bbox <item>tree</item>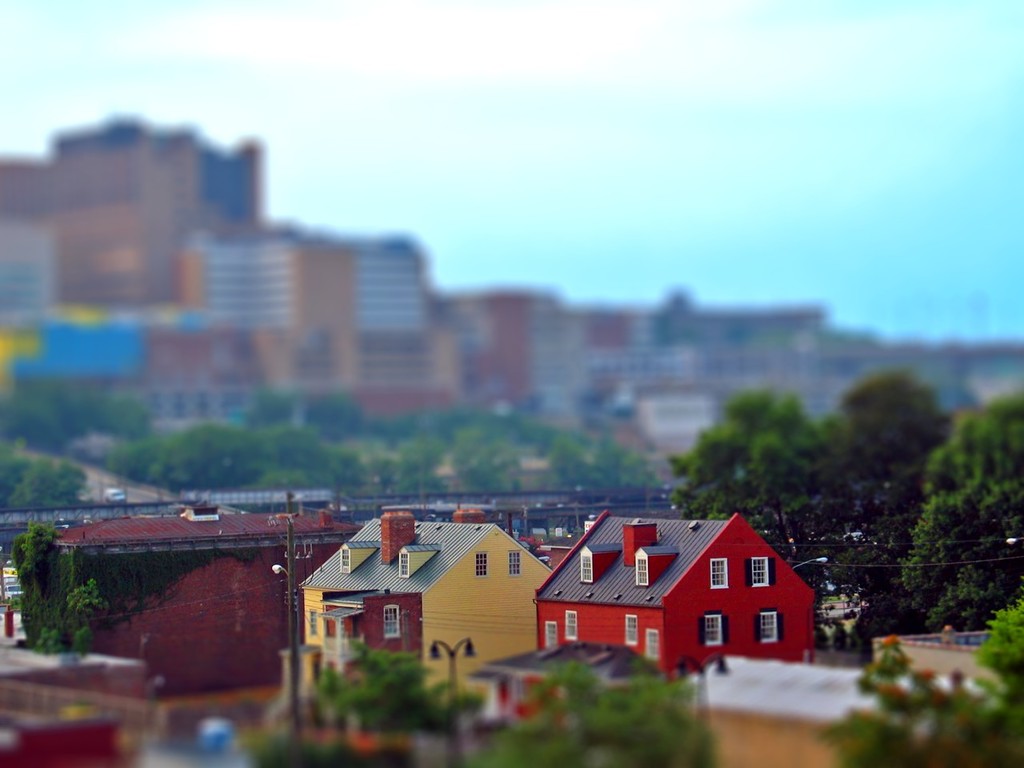
103, 421, 279, 495
